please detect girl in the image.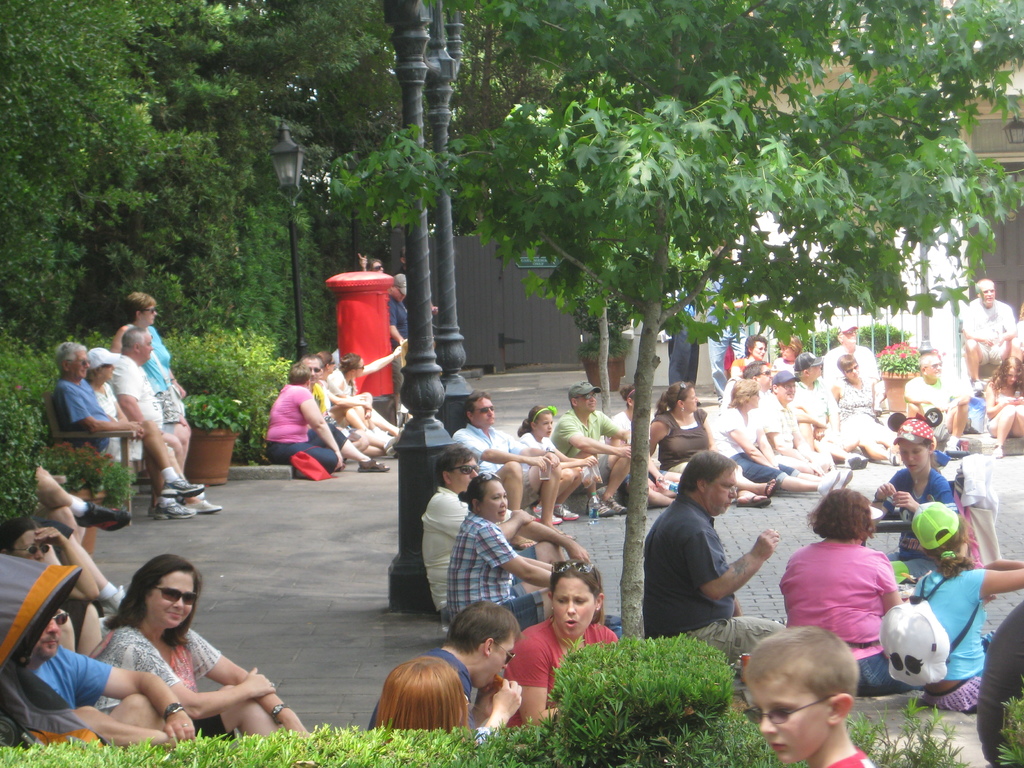
region(986, 356, 1023, 461).
